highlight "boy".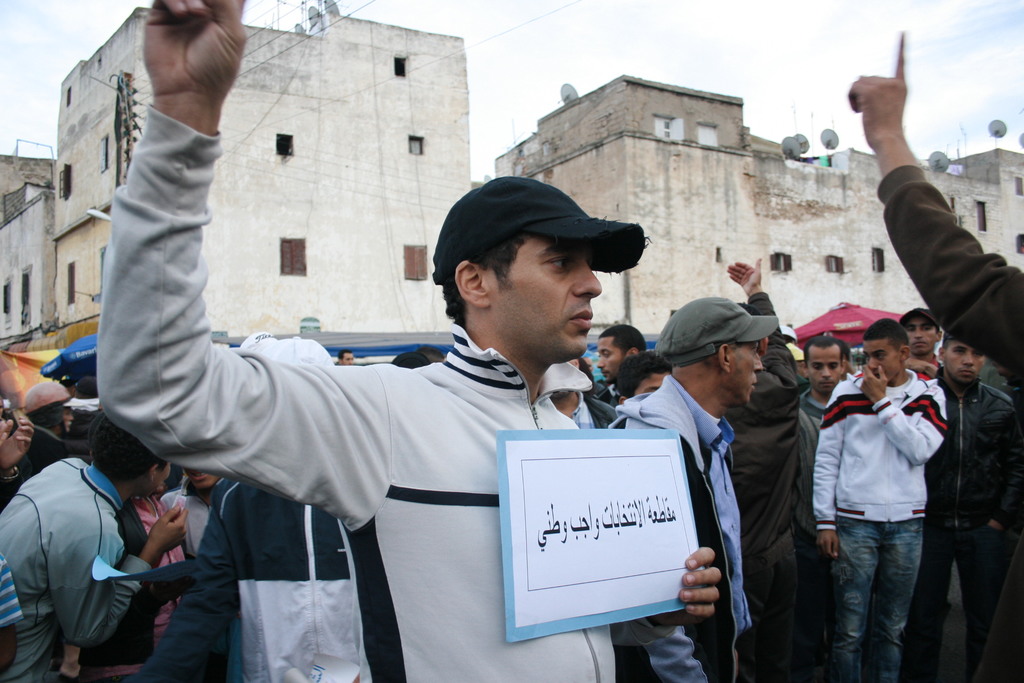
Highlighted region: crop(810, 334, 948, 682).
